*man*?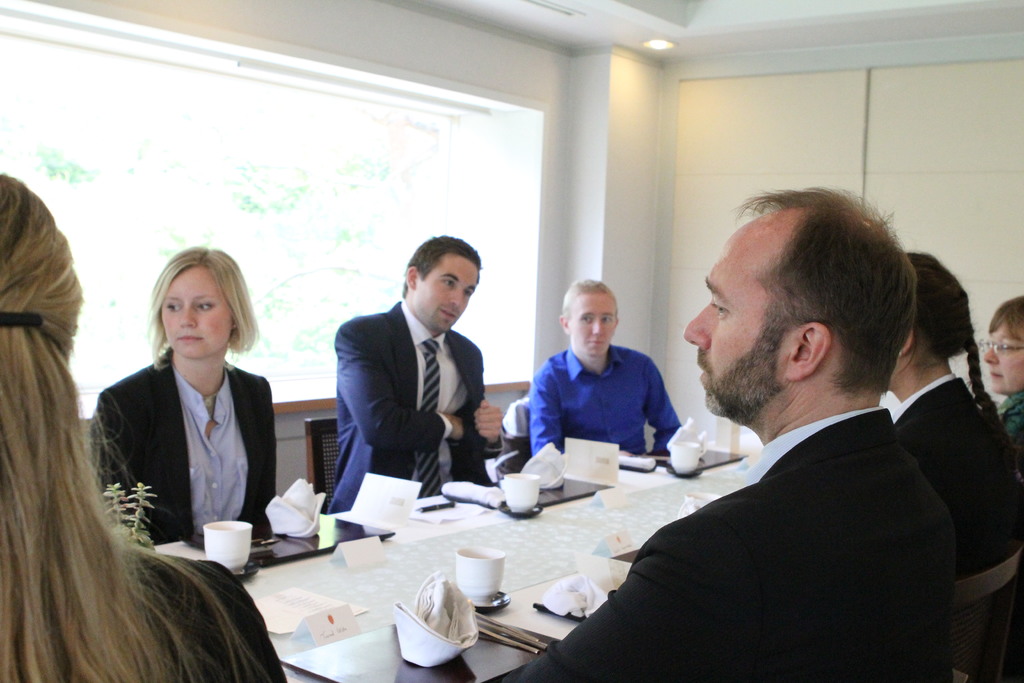
[left=566, top=191, right=1023, bottom=667]
